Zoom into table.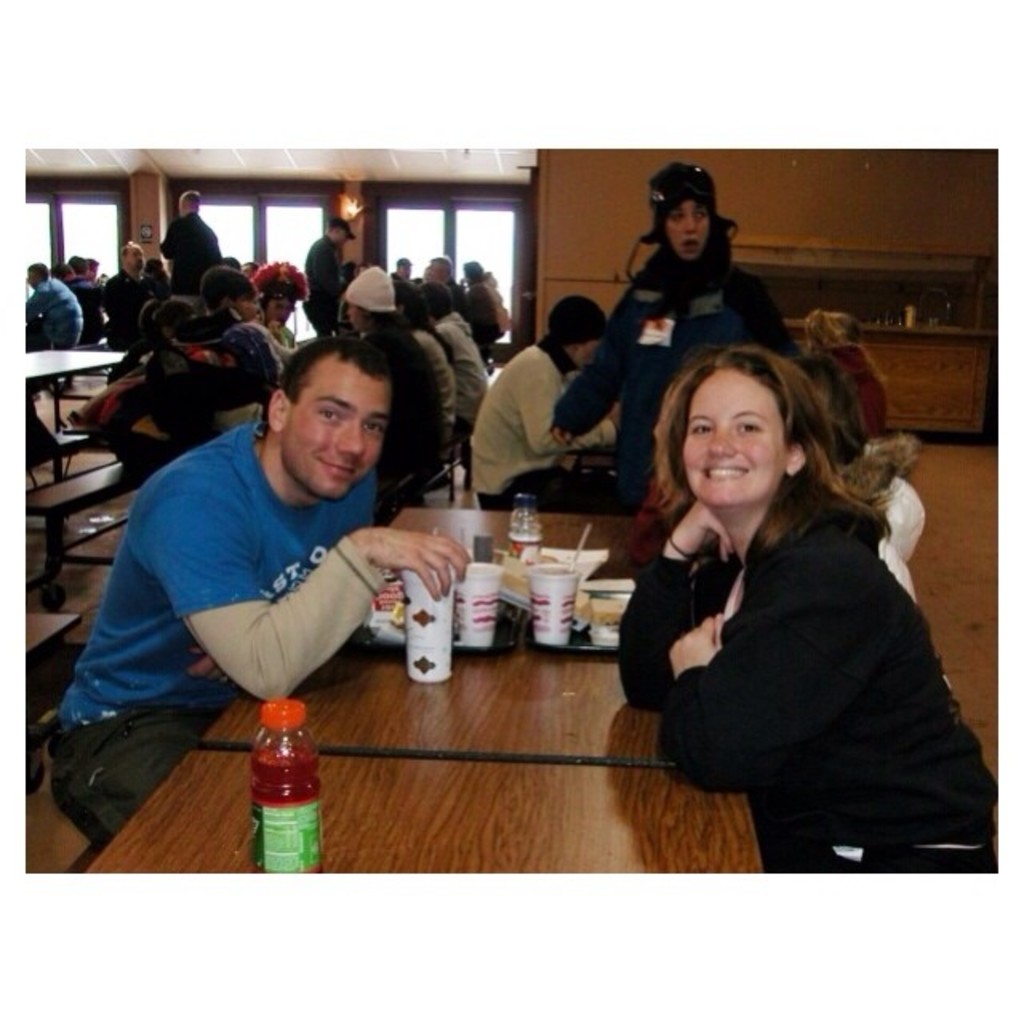
Zoom target: [85, 750, 765, 874].
